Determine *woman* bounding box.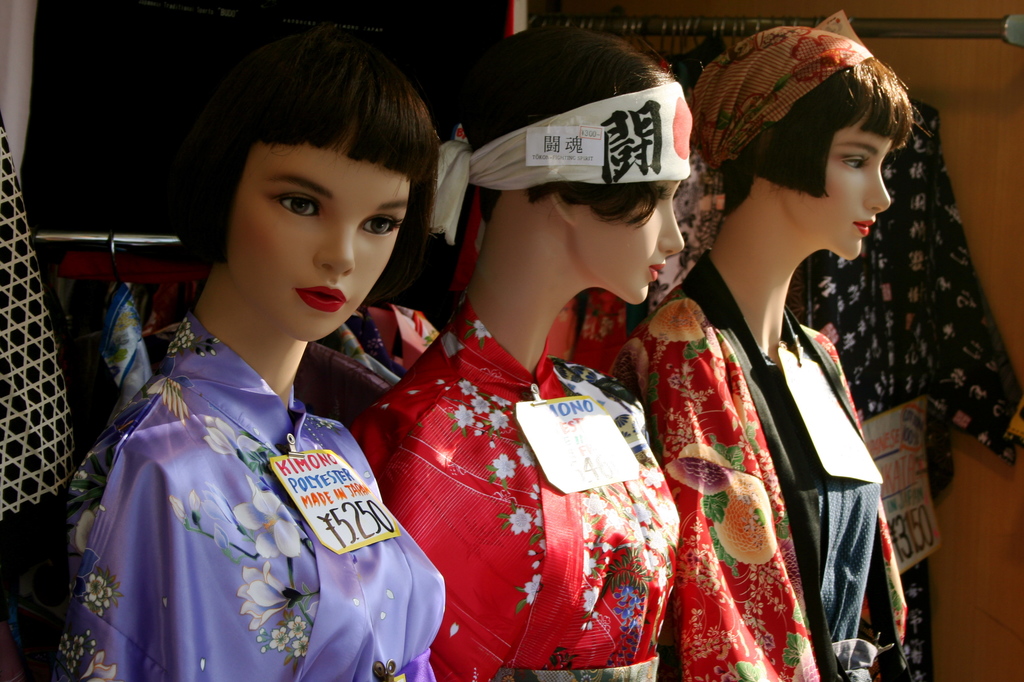
Determined: locate(47, 19, 451, 681).
